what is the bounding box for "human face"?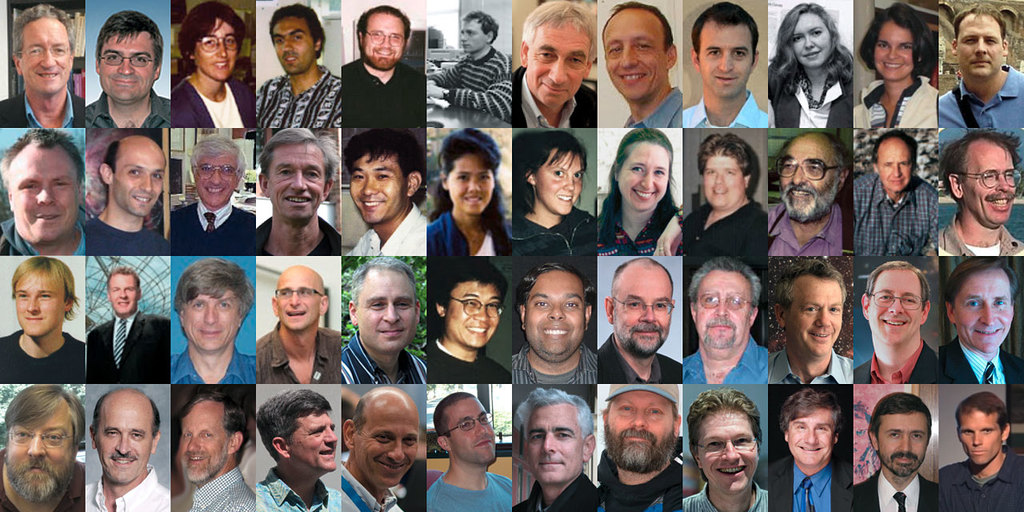
699 150 744 212.
